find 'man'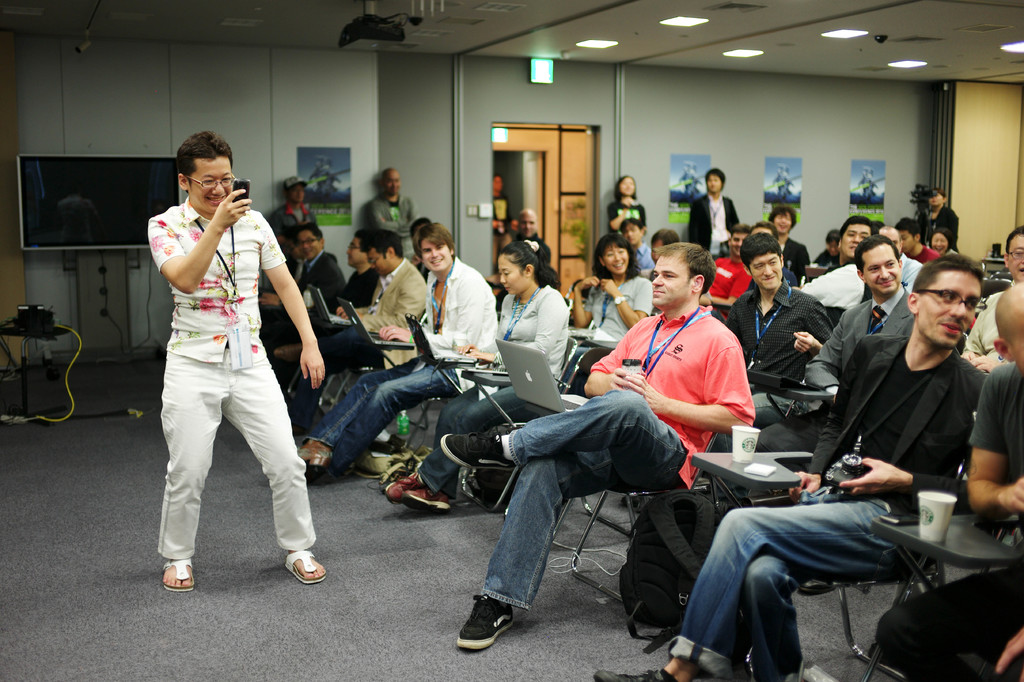
pyautogui.locateOnScreen(326, 225, 425, 419)
